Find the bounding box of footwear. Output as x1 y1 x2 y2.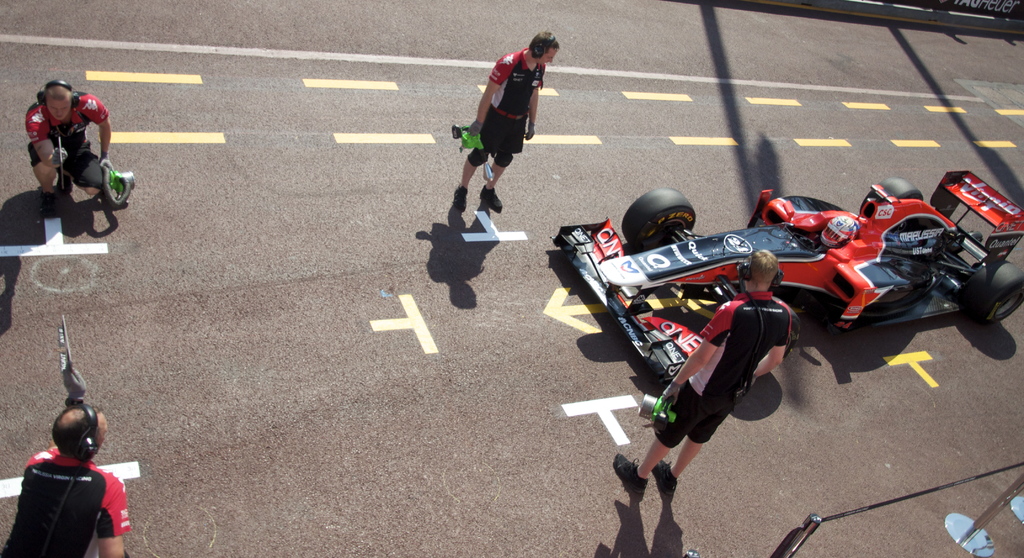
480 186 500 209.
